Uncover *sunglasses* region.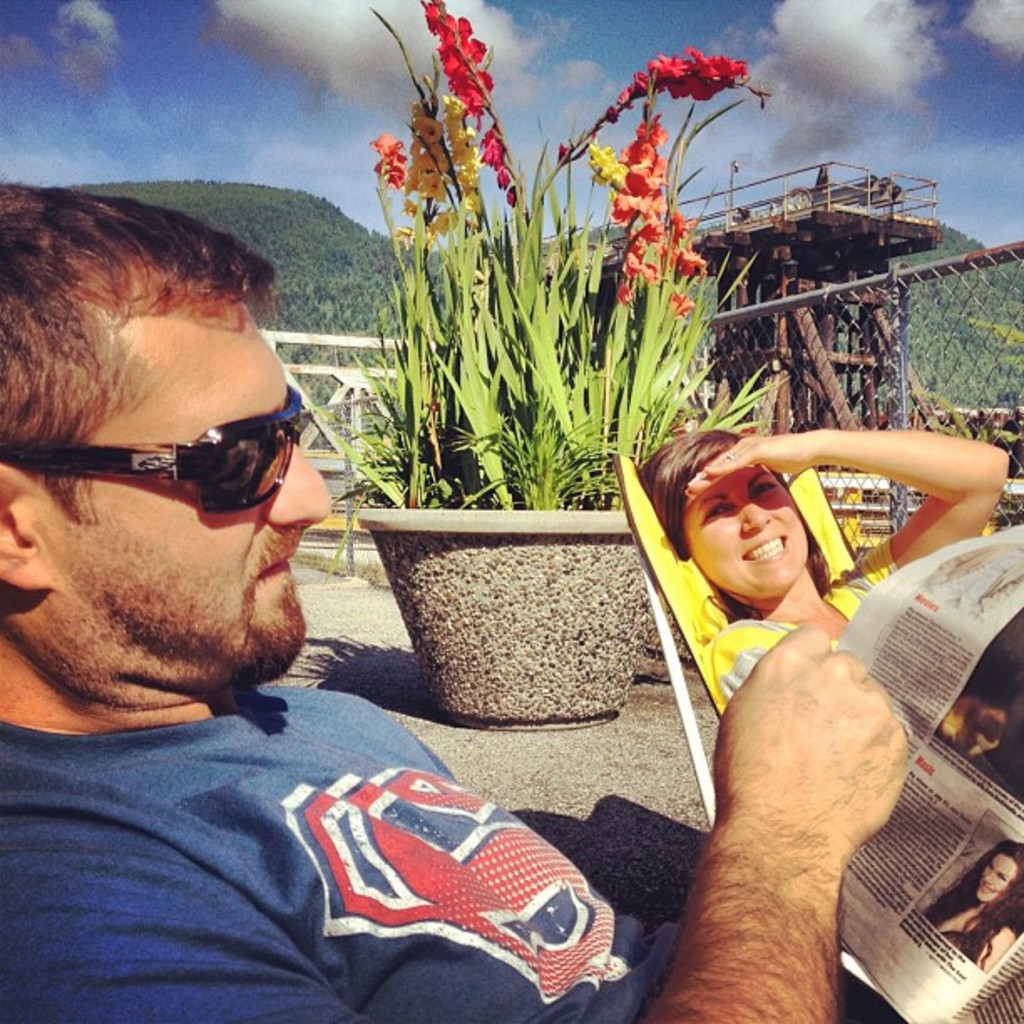
Uncovered: pyautogui.locateOnScreen(0, 385, 305, 514).
